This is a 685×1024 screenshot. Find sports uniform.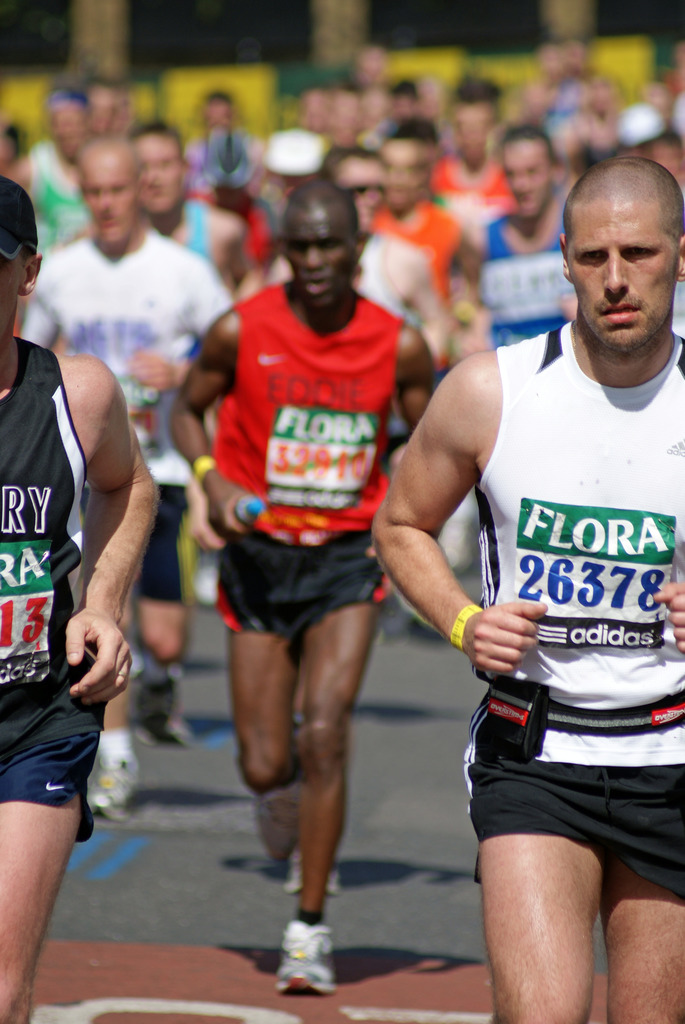
Bounding box: 354/199/469/292.
